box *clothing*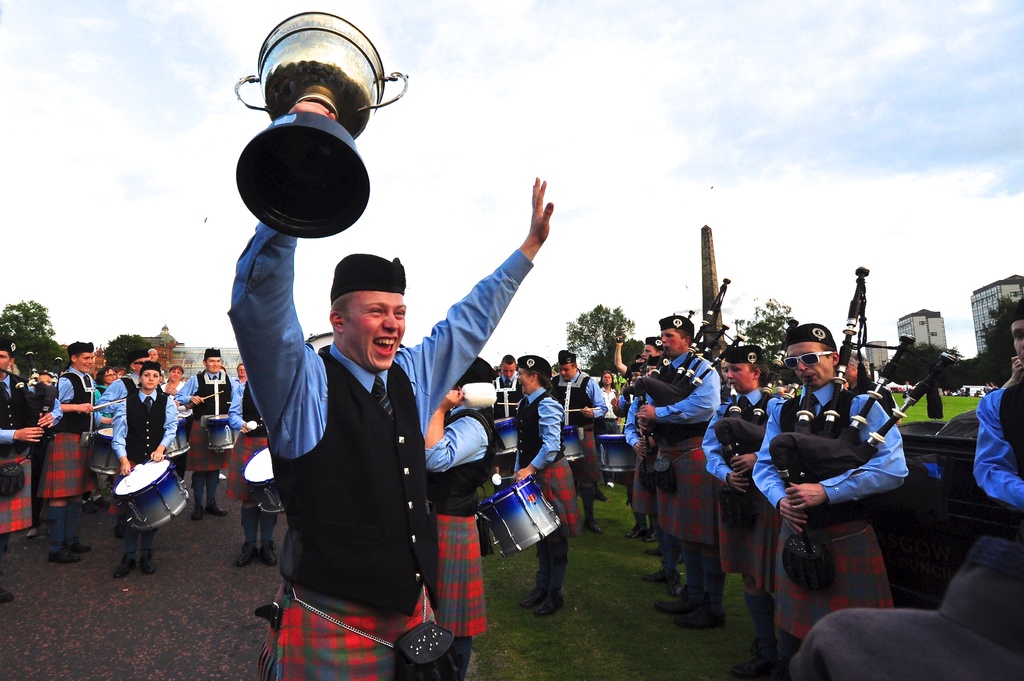
BBox(595, 382, 626, 437)
